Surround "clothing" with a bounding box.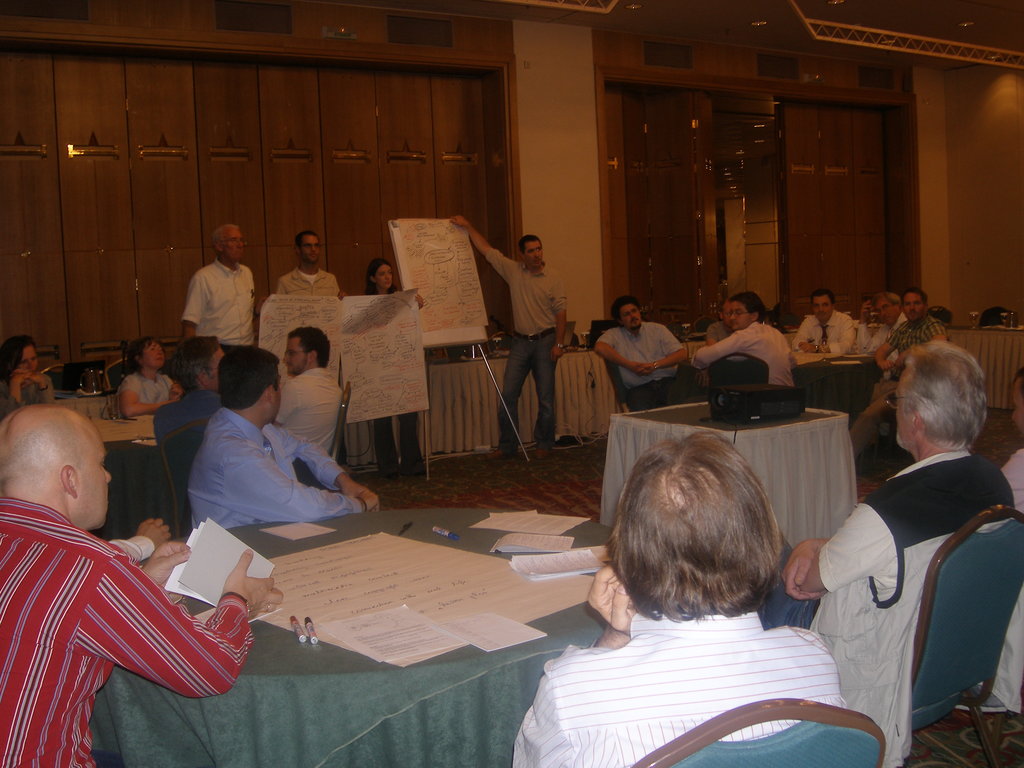
bbox=[278, 264, 342, 297].
